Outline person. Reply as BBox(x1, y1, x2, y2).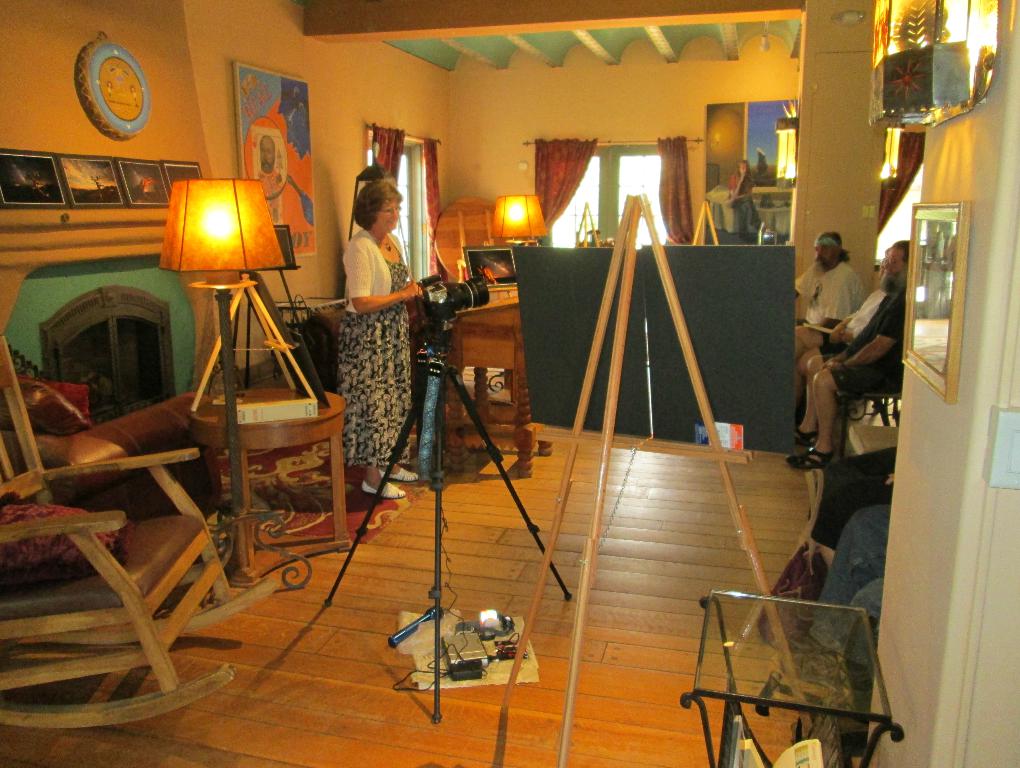
BBox(792, 251, 891, 413).
